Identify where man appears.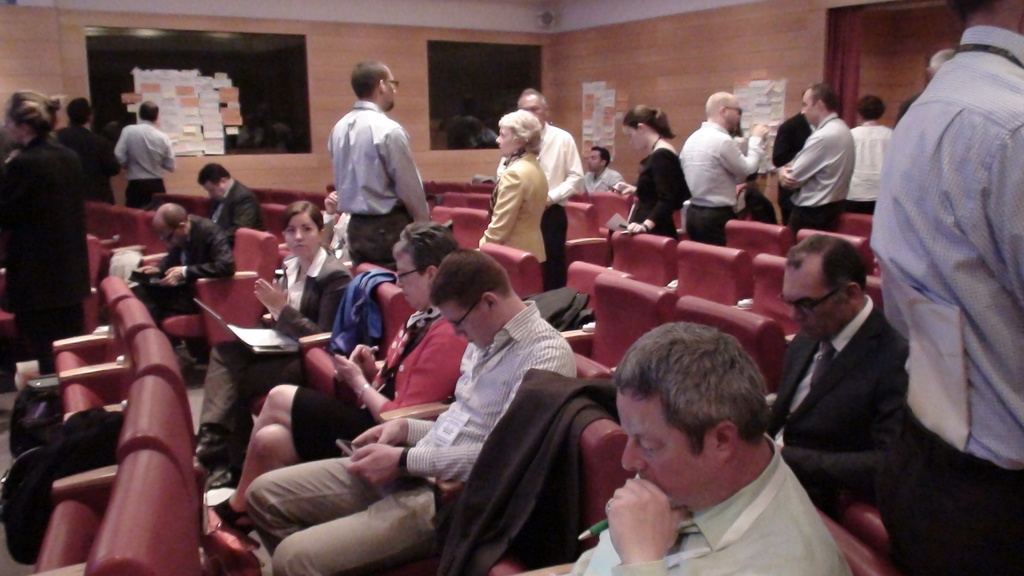
Appears at box=[769, 106, 819, 225].
